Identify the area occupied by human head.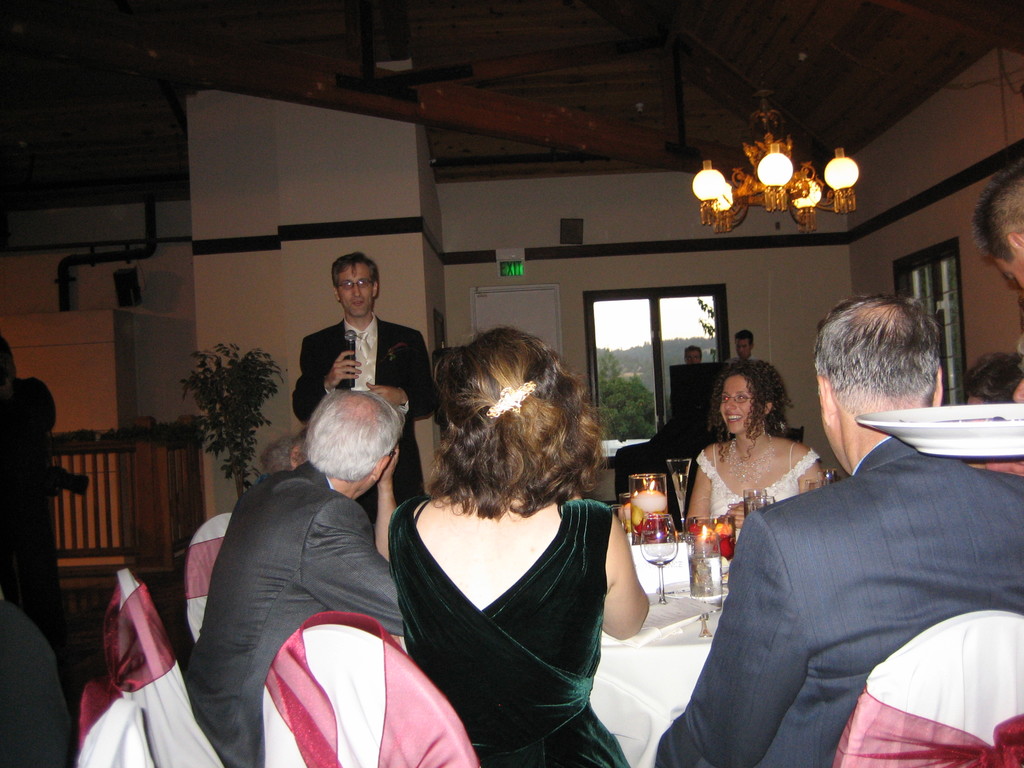
Area: crop(687, 346, 700, 365).
